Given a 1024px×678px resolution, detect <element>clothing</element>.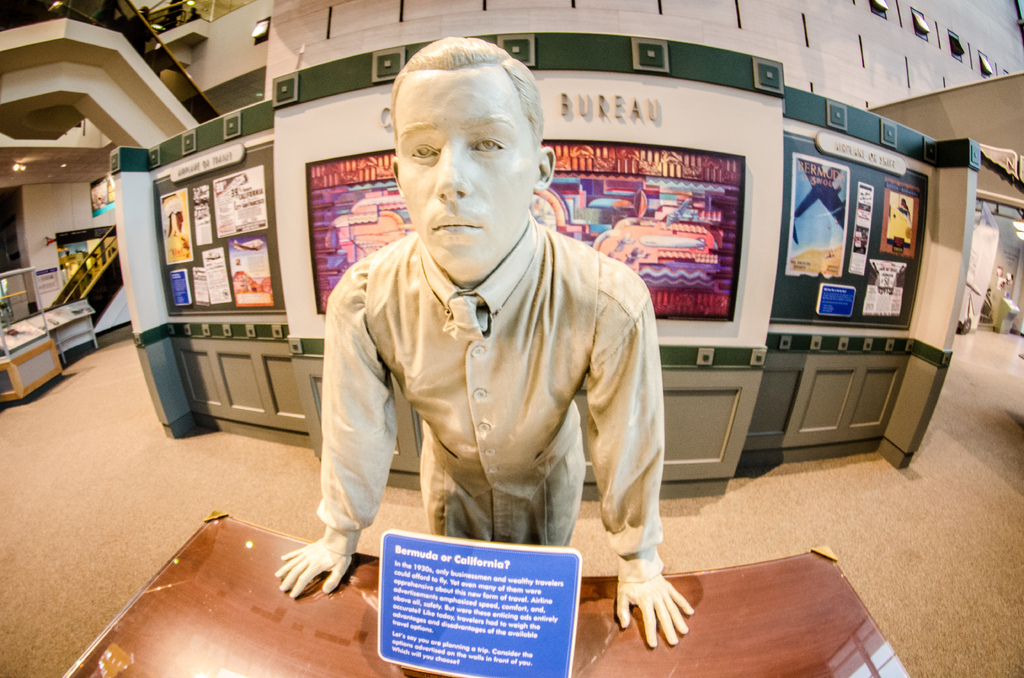
318:220:669:566.
